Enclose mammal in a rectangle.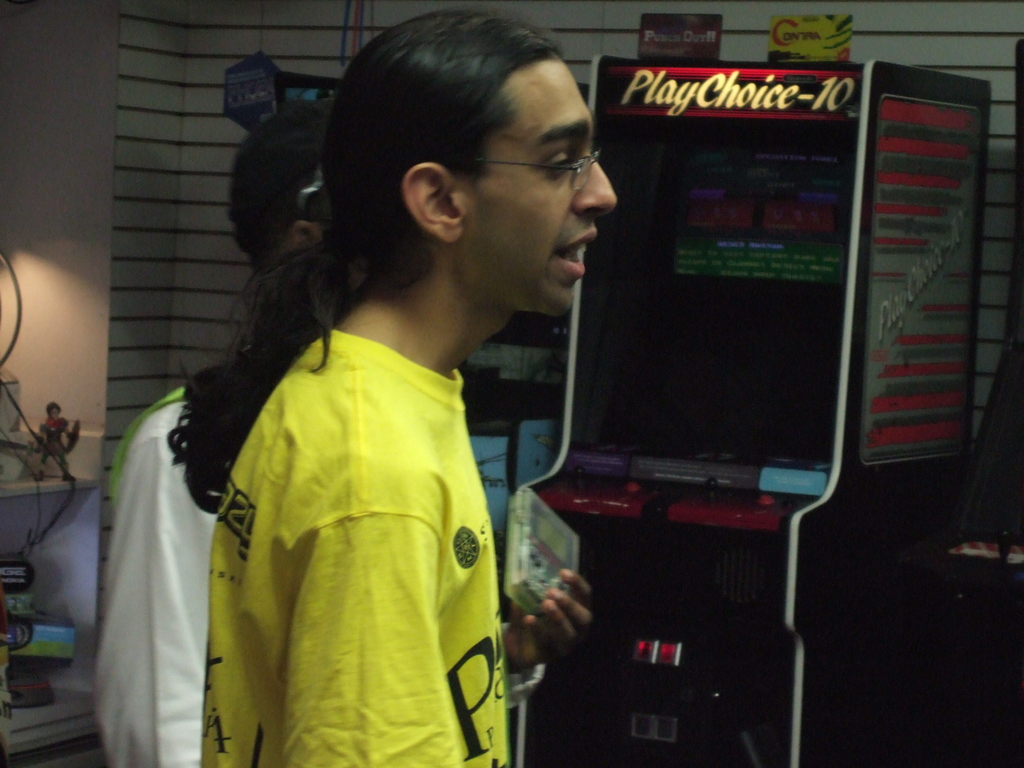
{"left": 90, "top": 97, "right": 588, "bottom": 767}.
